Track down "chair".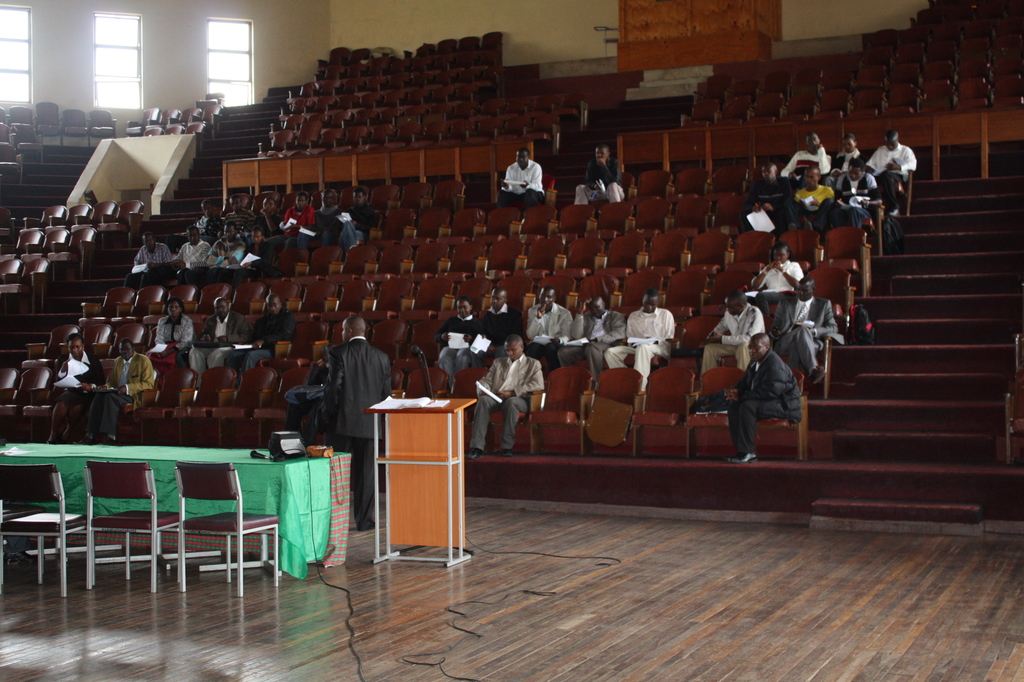
Tracked to <box>110,281,163,341</box>.
